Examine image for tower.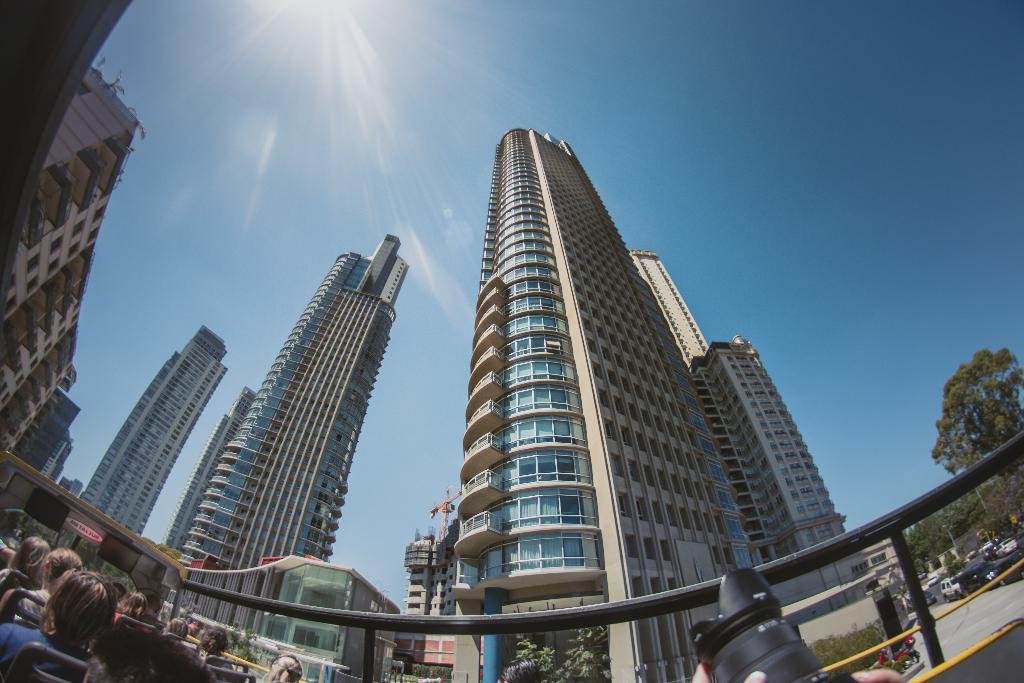
Examination result: left=76, top=324, right=232, bottom=533.
